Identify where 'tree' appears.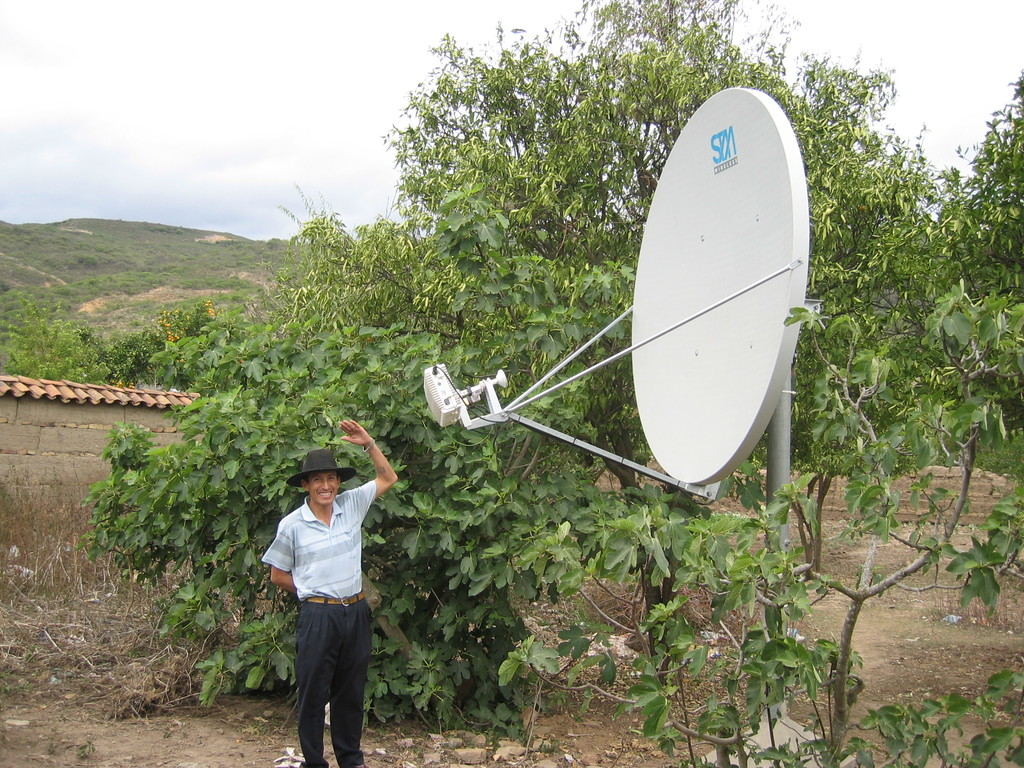
Appears at 0 282 111 387.
